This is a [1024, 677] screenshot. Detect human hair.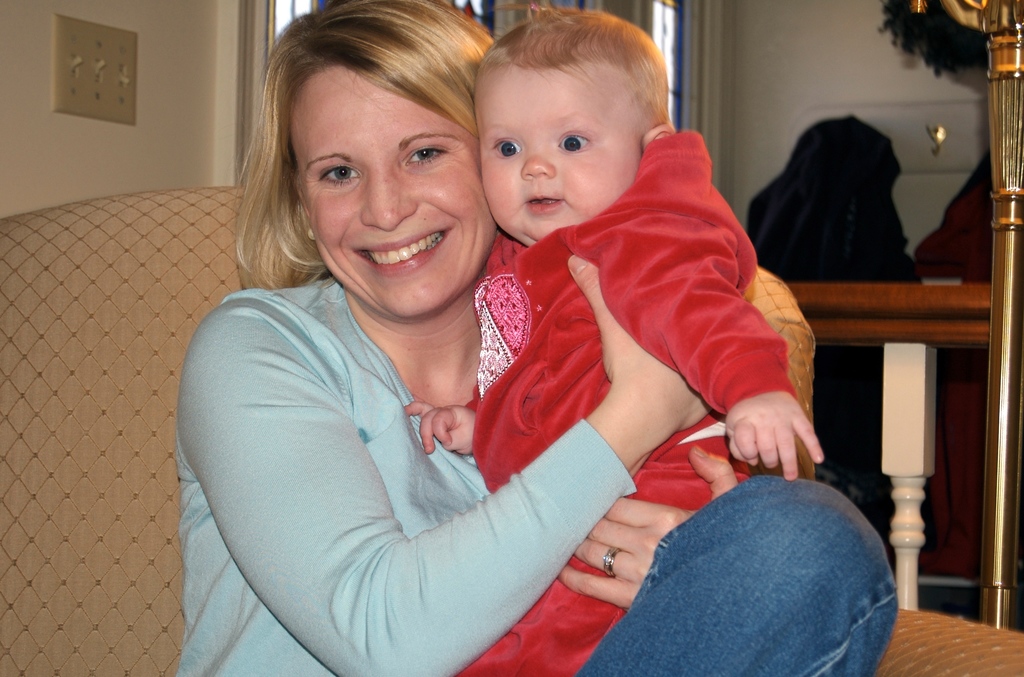
box=[256, 11, 513, 288].
